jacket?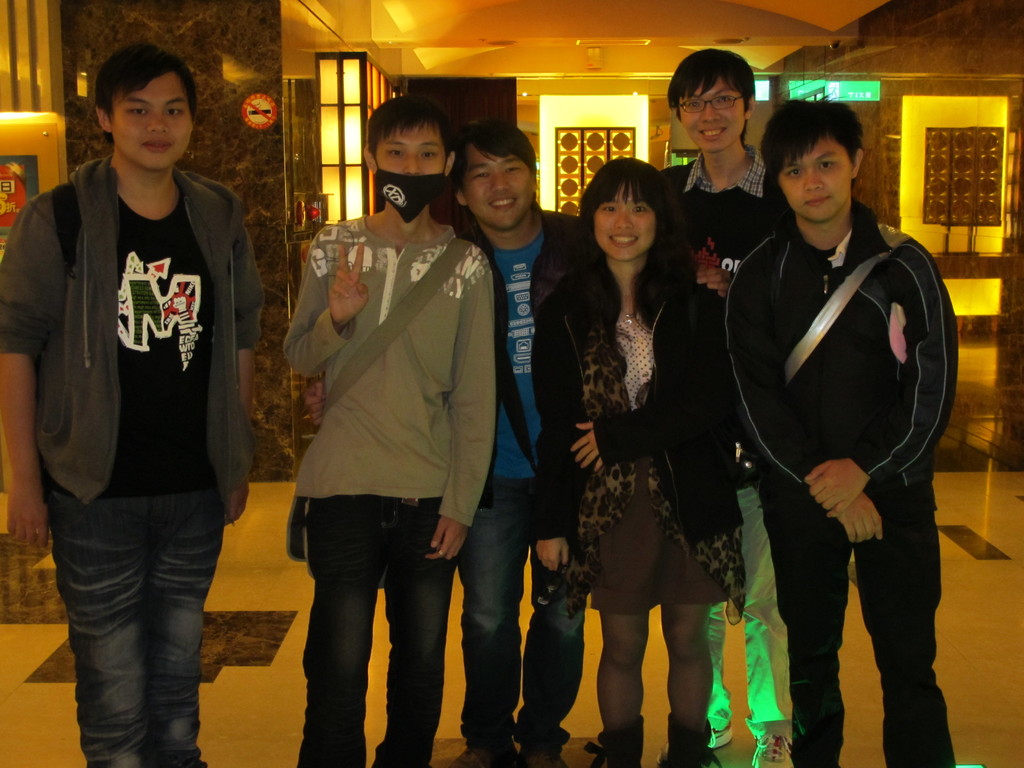
531,280,744,543
